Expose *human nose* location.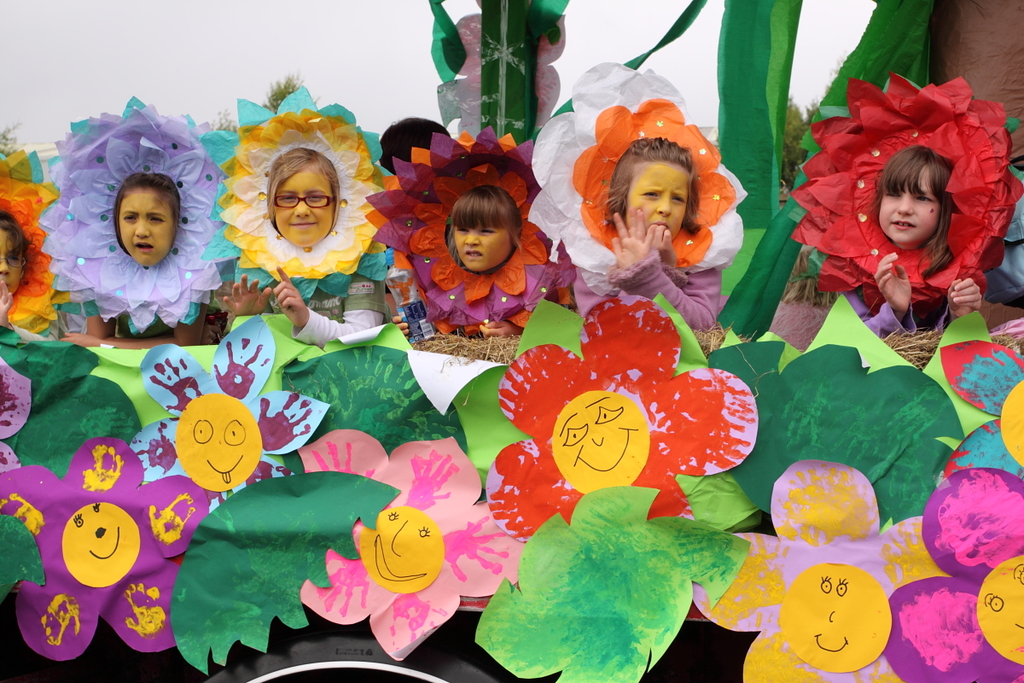
Exposed at {"left": 0, "top": 253, "right": 8, "bottom": 274}.
